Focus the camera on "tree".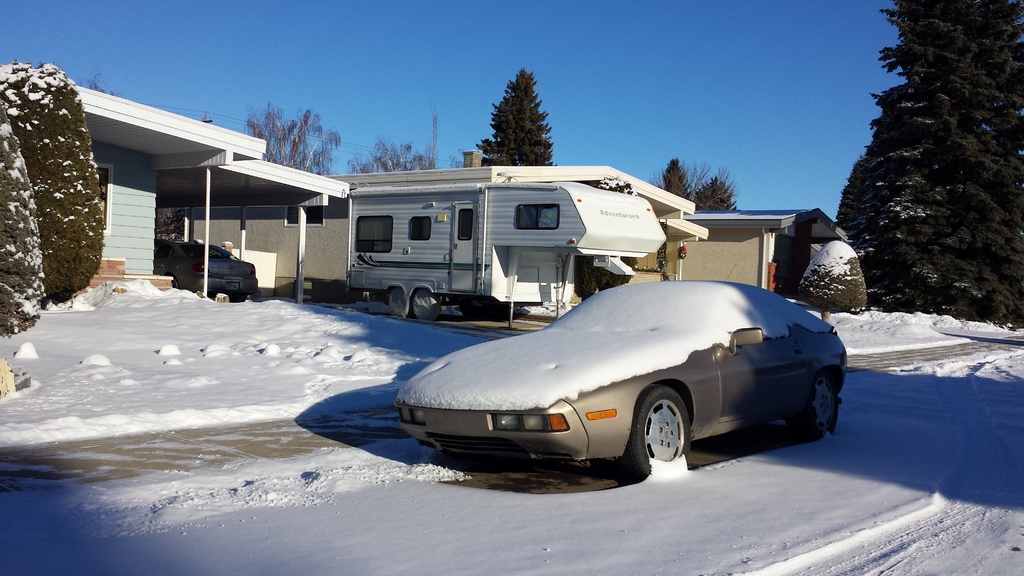
Focus region: 0, 97, 42, 332.
